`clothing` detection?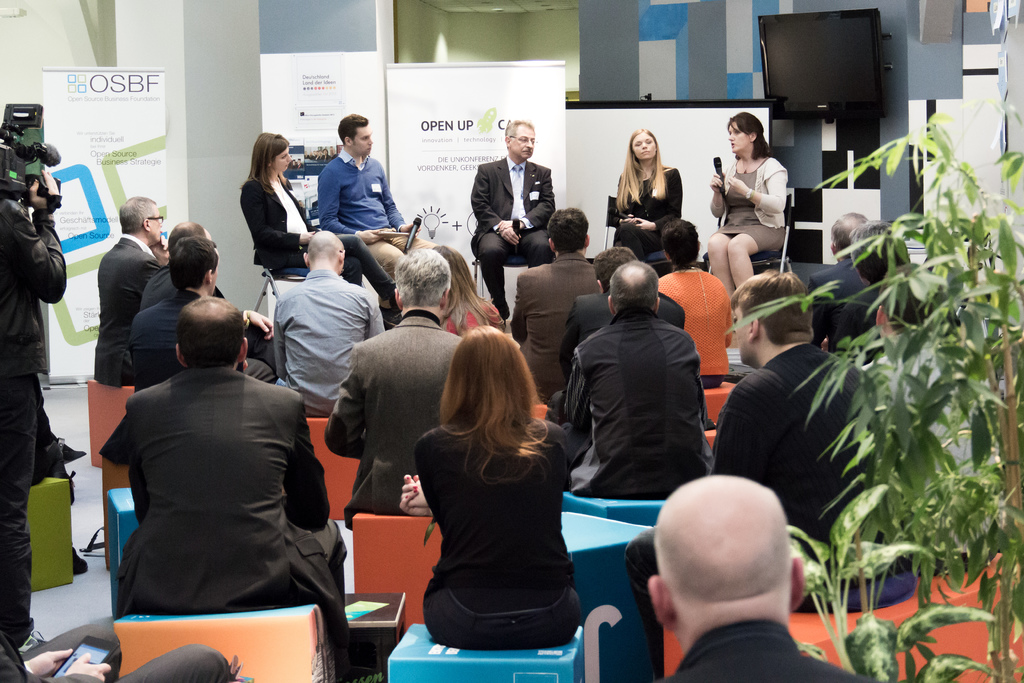
box=[612, 154, 688, 255]
